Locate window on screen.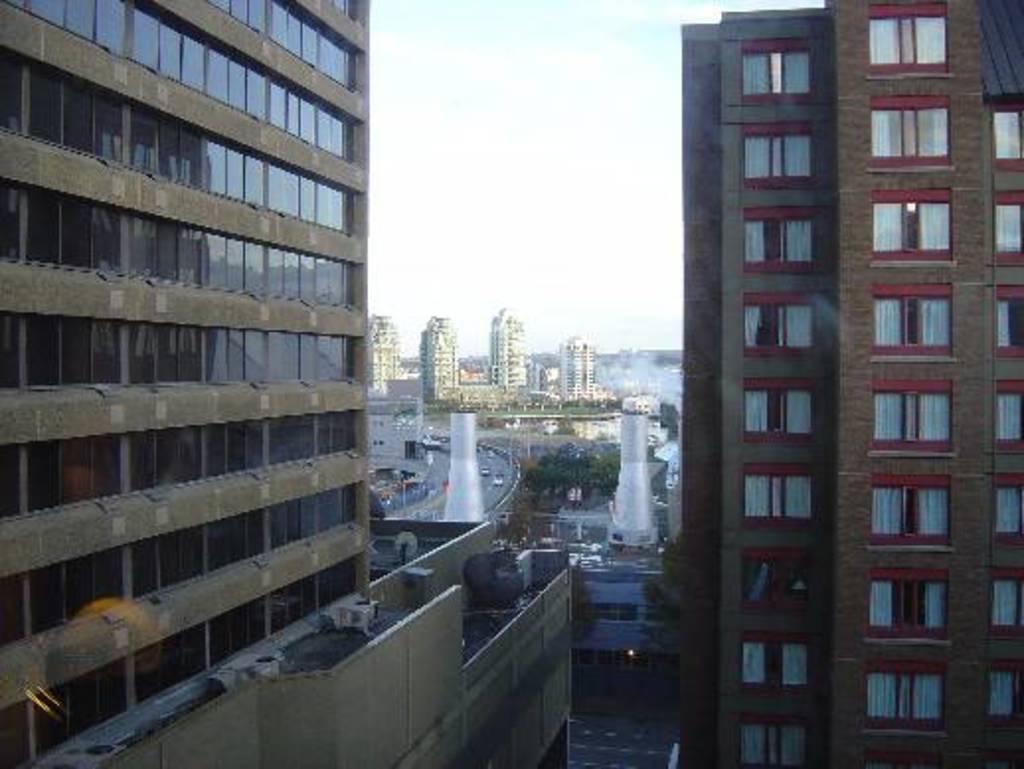
On screen at <region>992, 476, 1022, 544</region>.
